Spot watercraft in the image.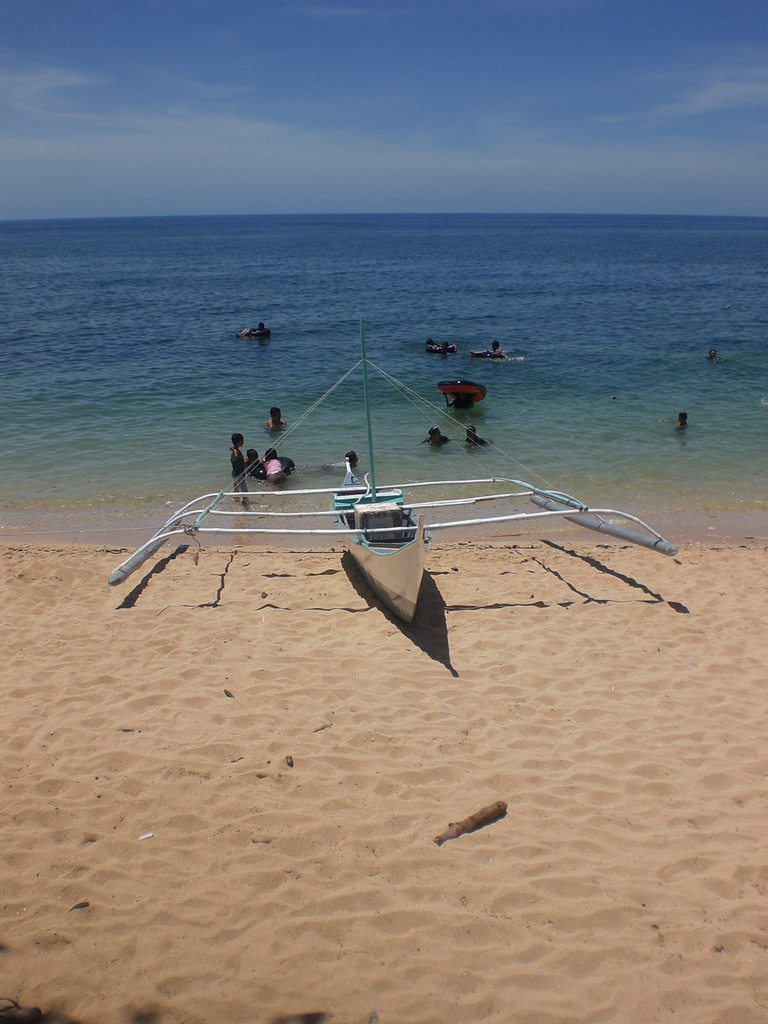
watercraft found at 108/306/684/628.
